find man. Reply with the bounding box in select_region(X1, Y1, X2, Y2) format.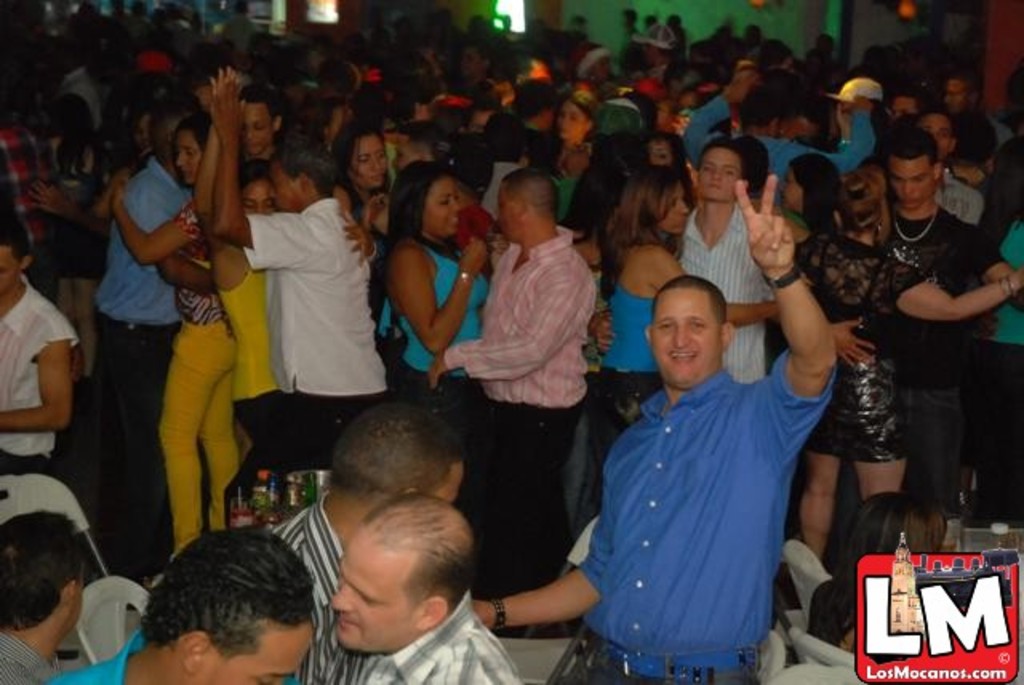
select_region(822, 125, 1022, 519).
